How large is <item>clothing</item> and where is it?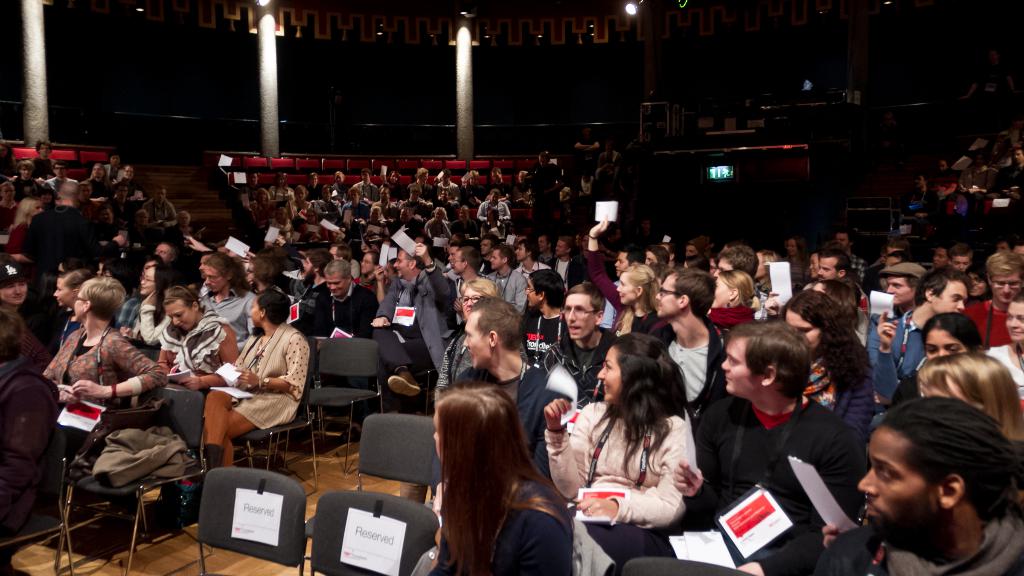
Bounding box: bbox=(570, 134, 601, 170).
